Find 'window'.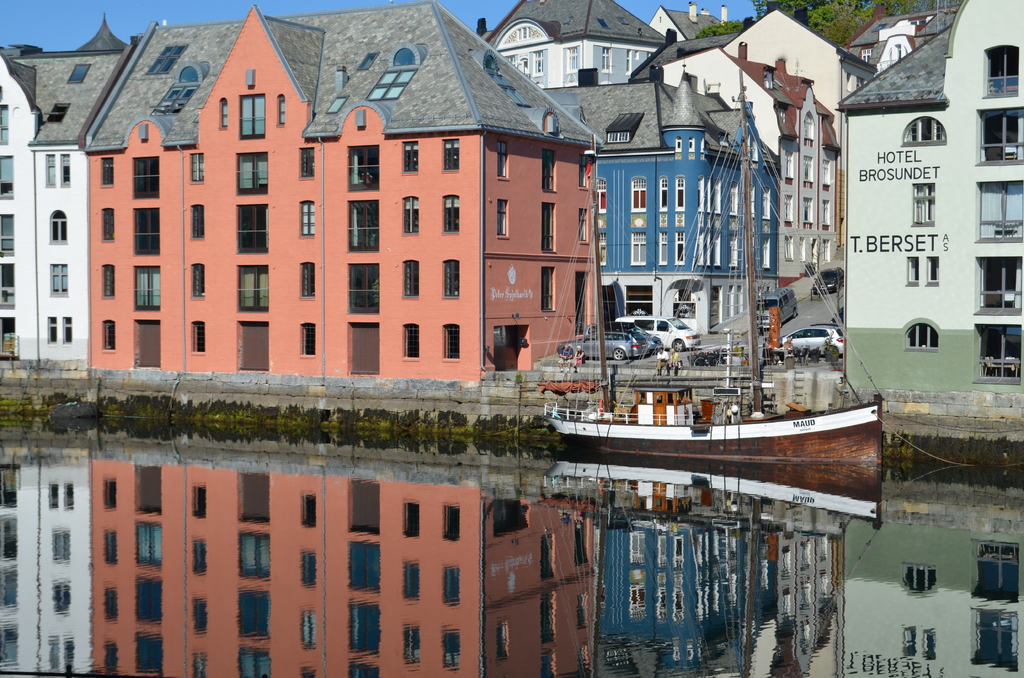
<region>46, 207, 67, 243</region>.
